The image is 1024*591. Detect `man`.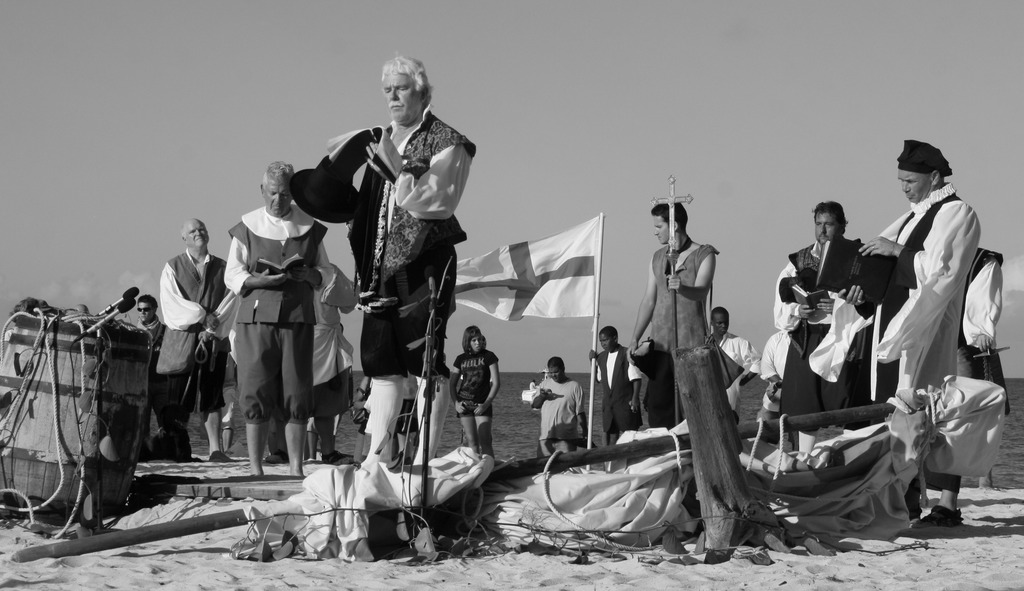
Detection: box=[292, 63, 474, 478].
